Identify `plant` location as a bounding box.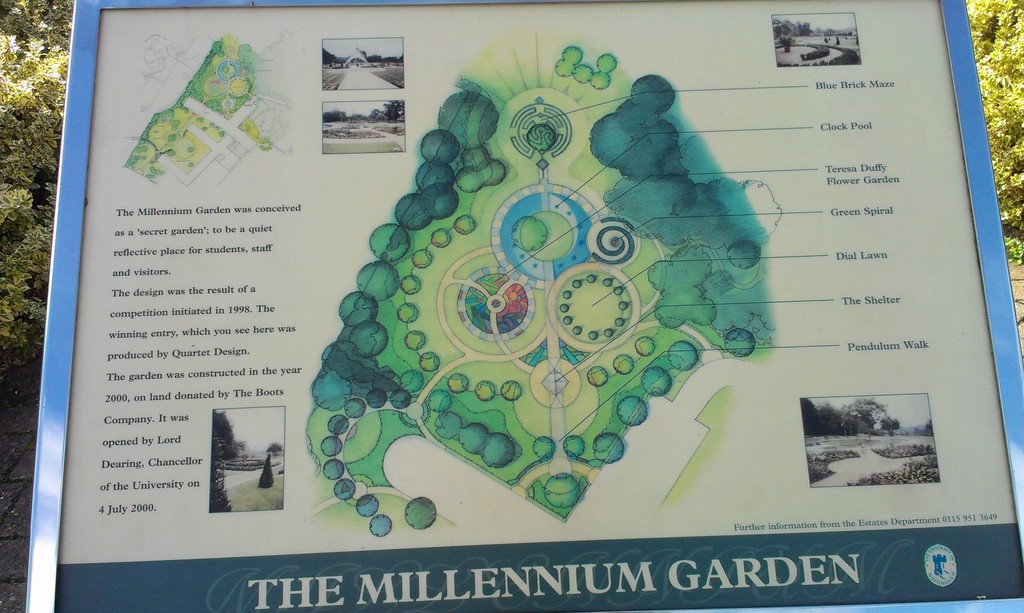
226 476 285 513.
